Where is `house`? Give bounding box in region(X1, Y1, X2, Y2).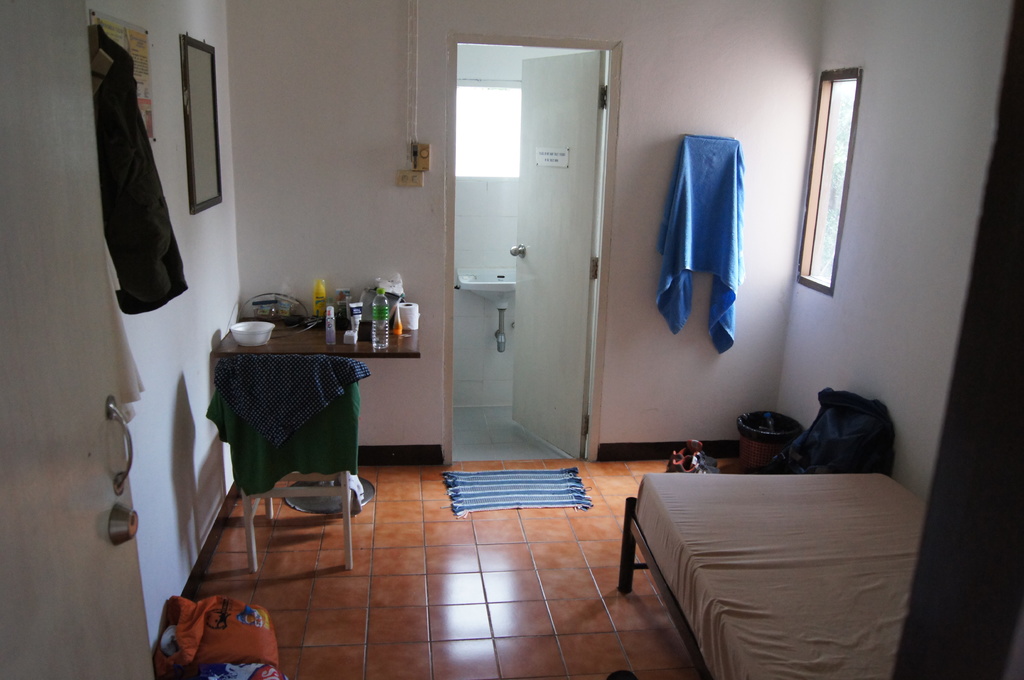
region(2, 1, 1023, 679).
